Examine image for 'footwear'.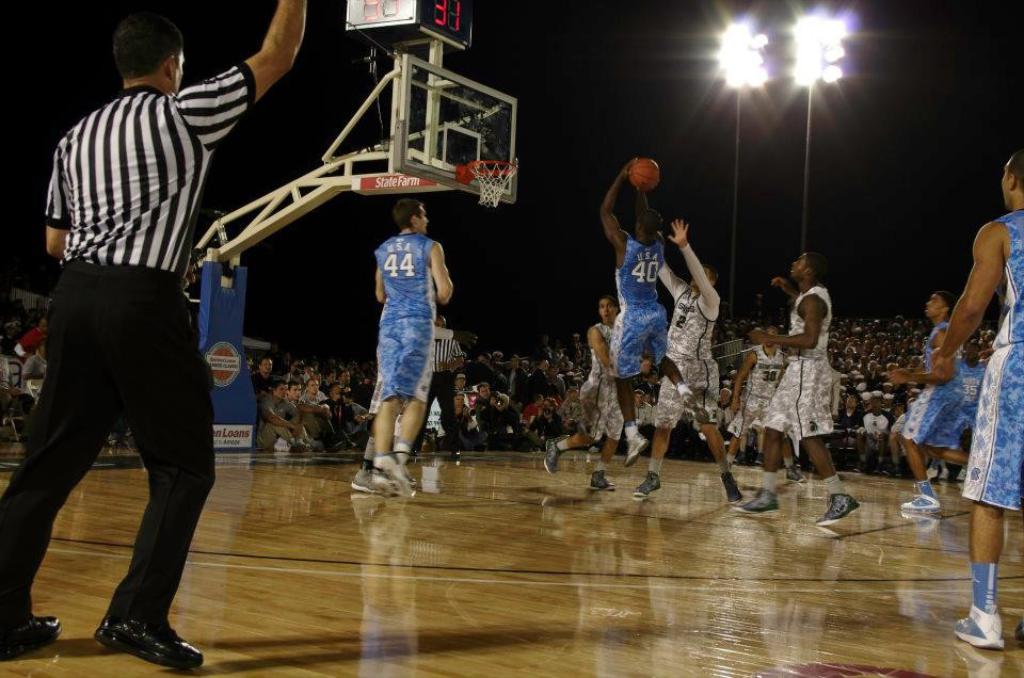
Examination result: <bbox>626, 440, 647, 467</bbox>.
